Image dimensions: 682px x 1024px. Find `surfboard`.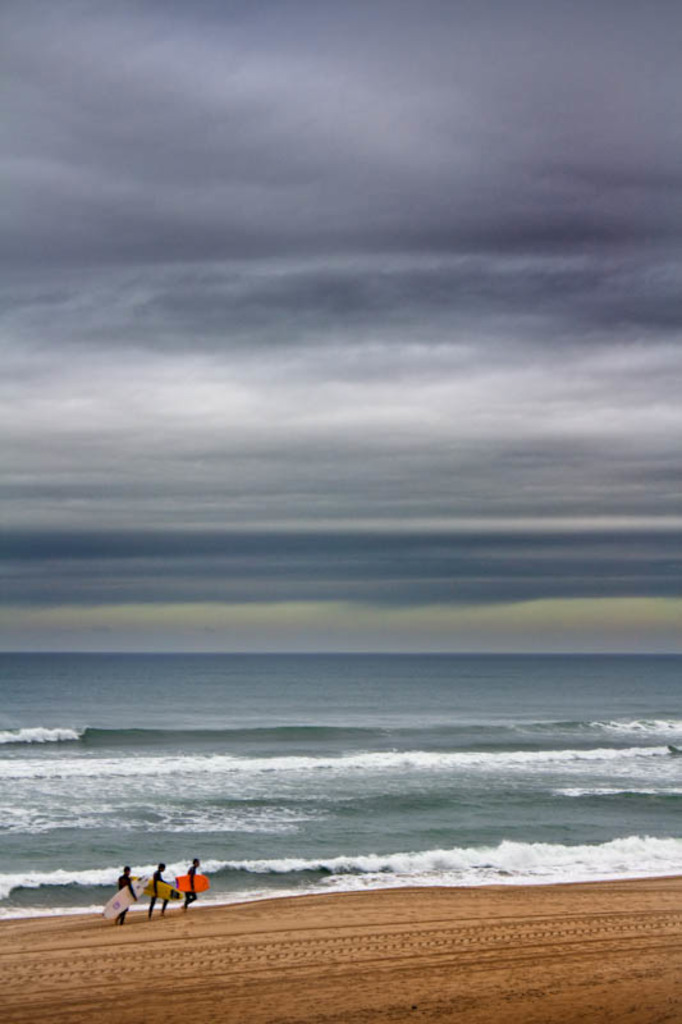
locate(174, 874, 212, 896).
